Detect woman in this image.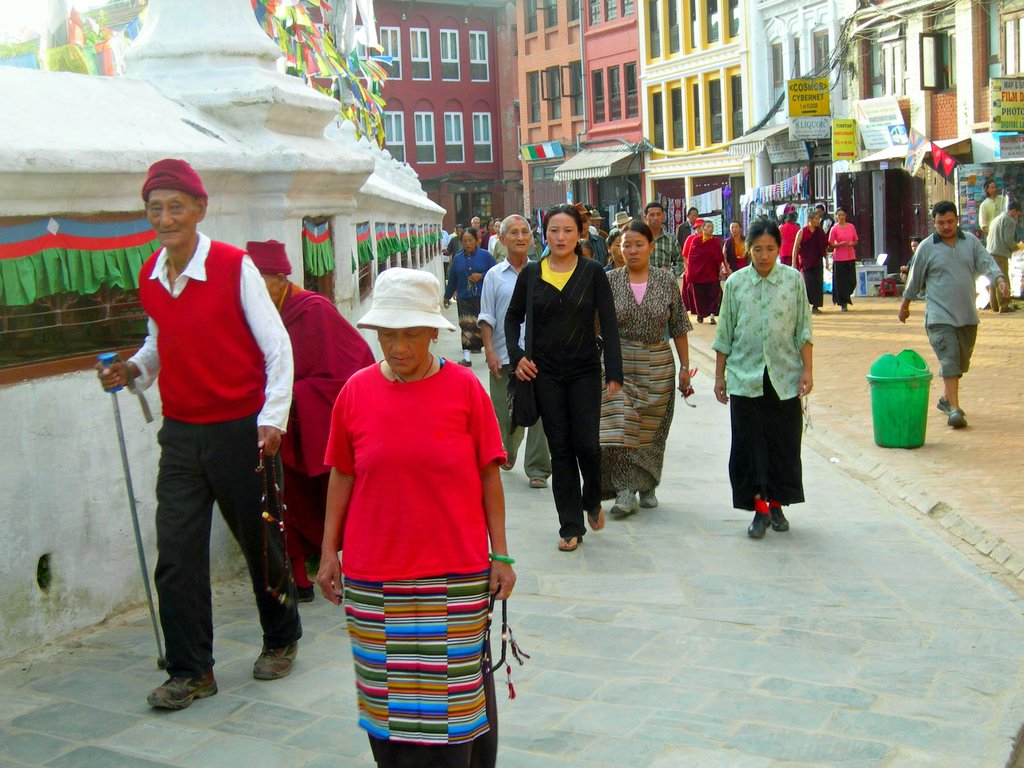
Detection: 311:264:523:767.
